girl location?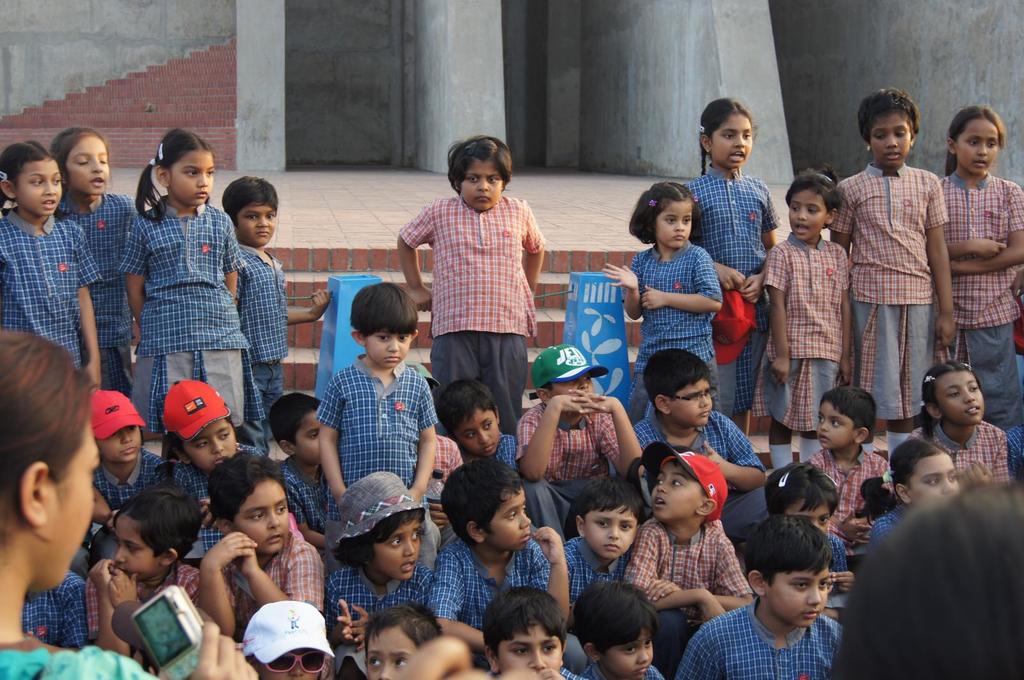
<region>764, 165, 853, 473</region>
